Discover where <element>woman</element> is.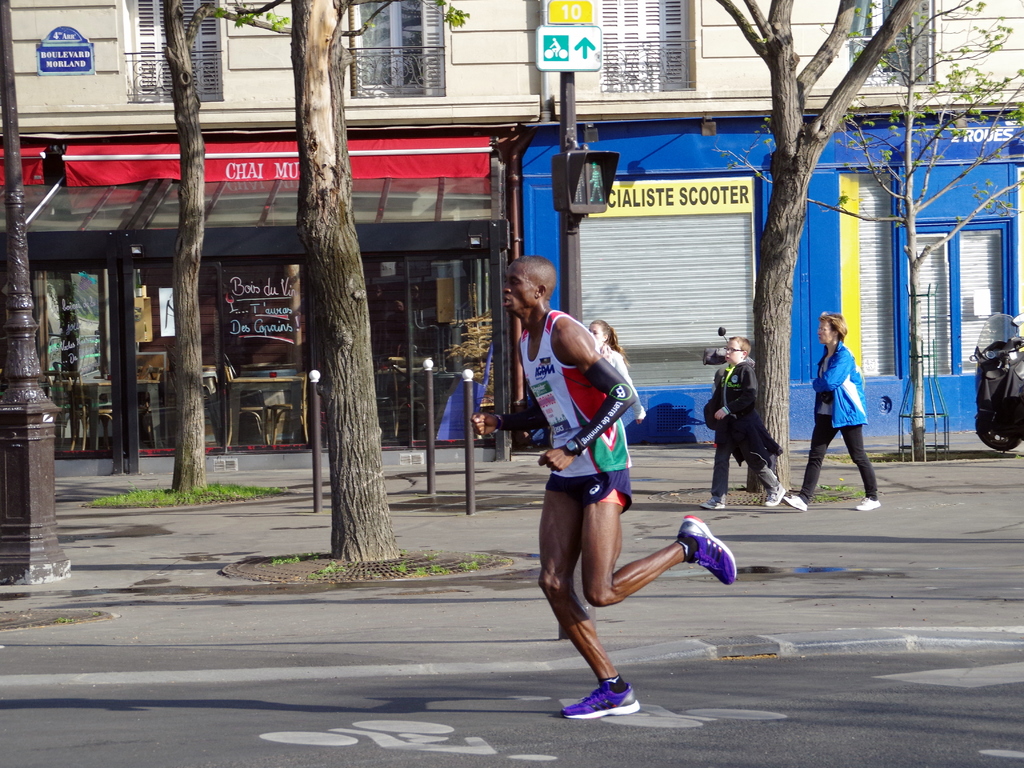
Discovered at BBox(781, 313, 881, 524).
